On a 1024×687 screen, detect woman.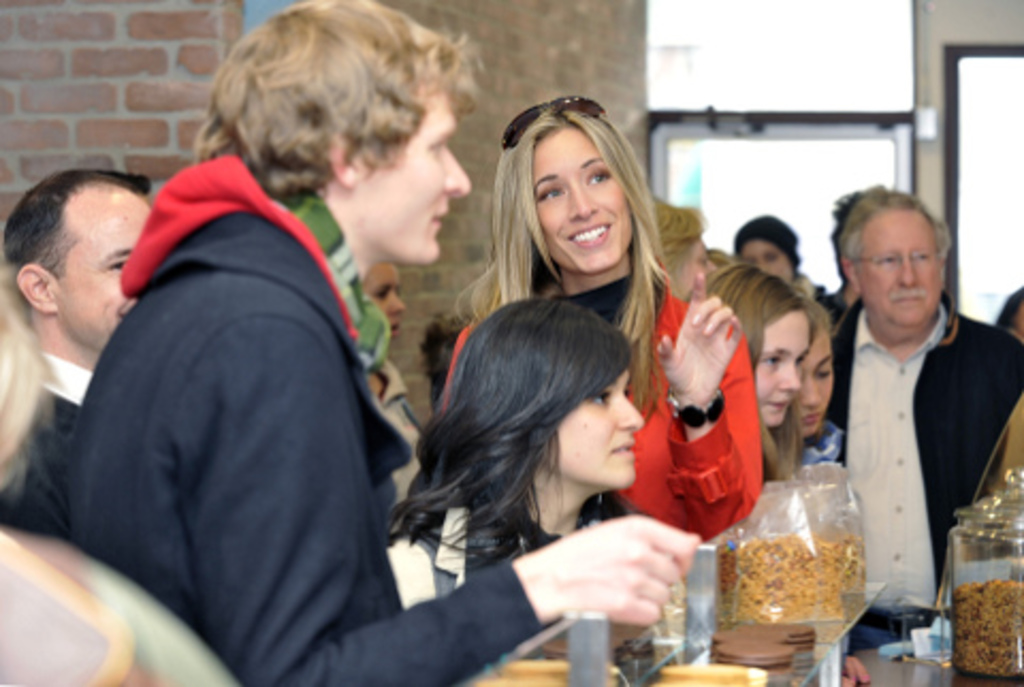
{"left": 783, "top": 279, "right": 855, "bottom": 642}.
